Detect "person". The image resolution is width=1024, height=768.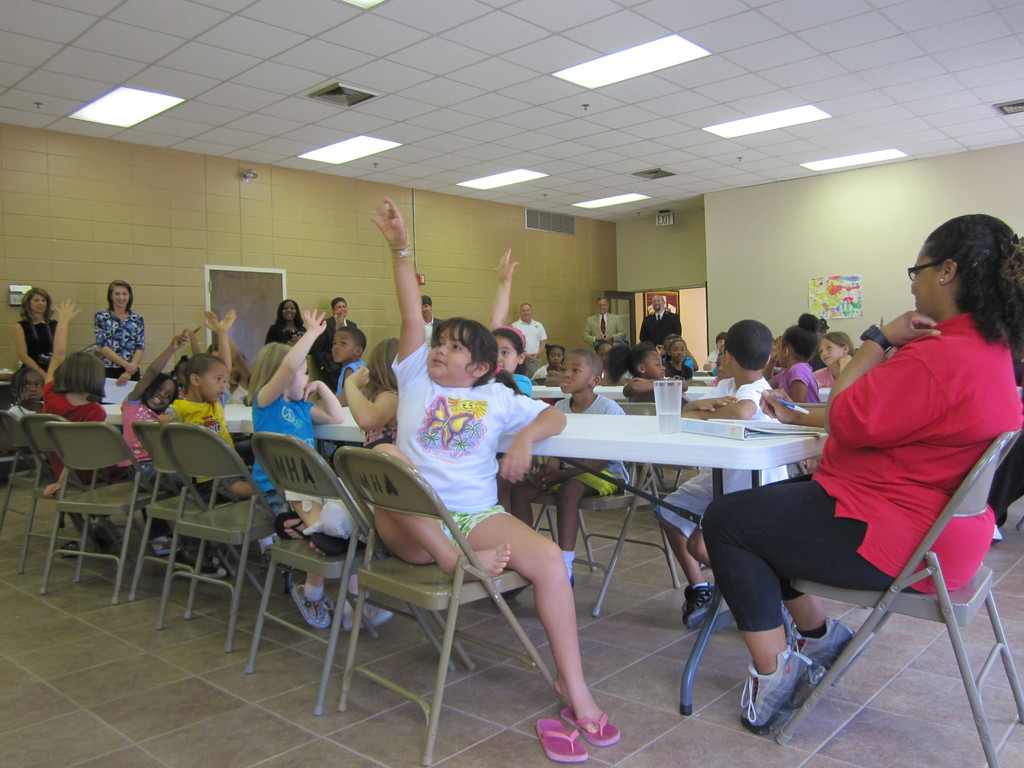
select_region(799, 337, 860, 392).
